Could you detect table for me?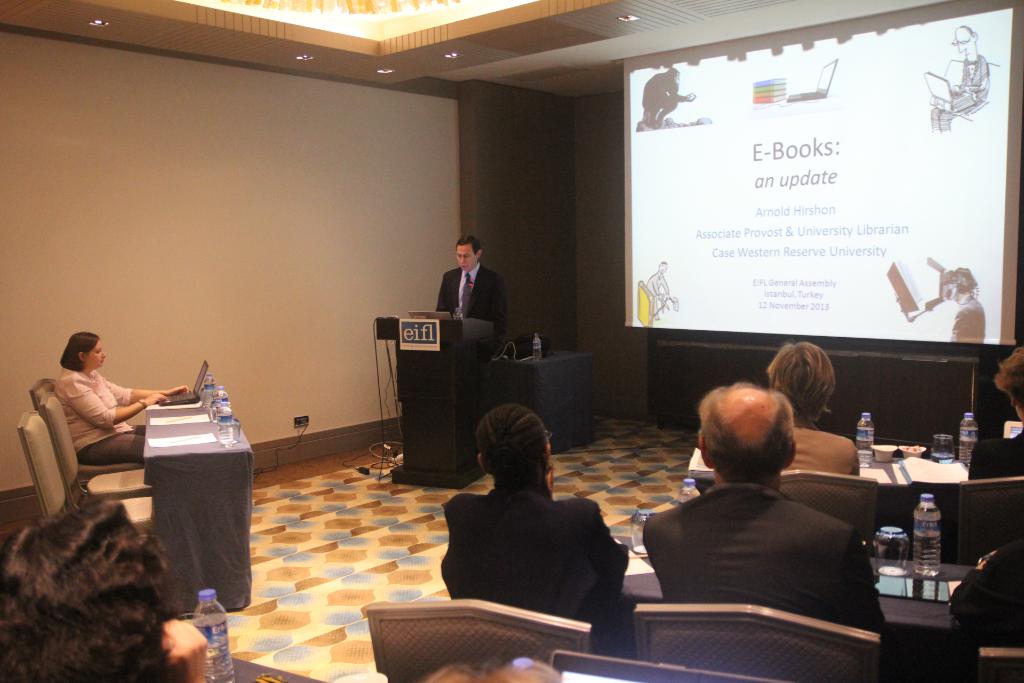
Detection result: <region>140, 382, 253, 614</region>.
